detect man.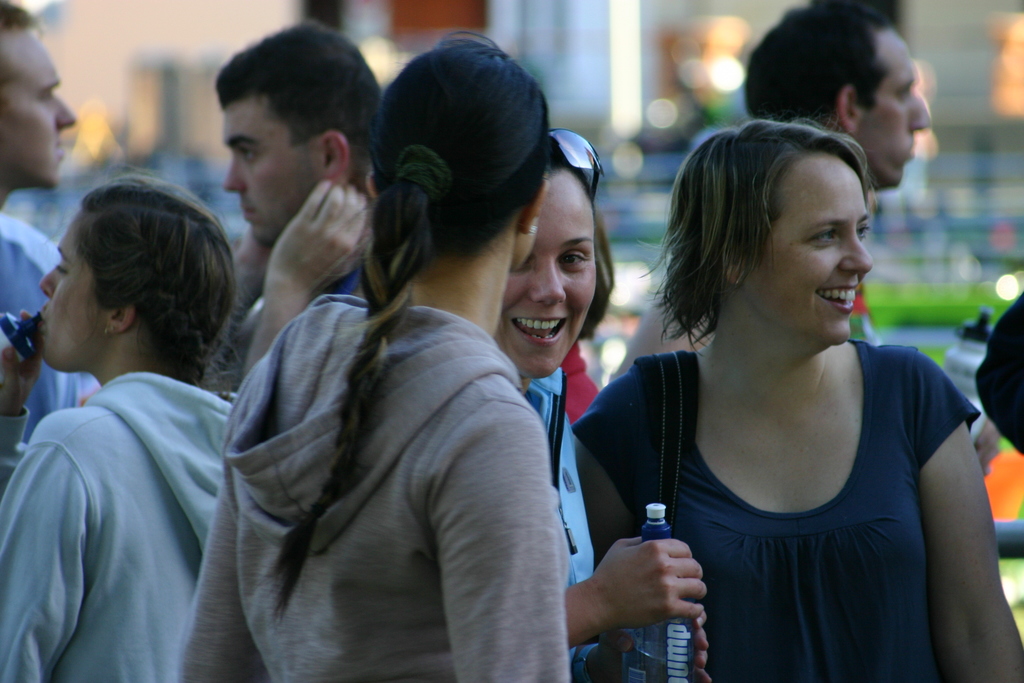
Detected at {"x1": 0, "y1": 0, "x2": 100, "y2": 447}.
